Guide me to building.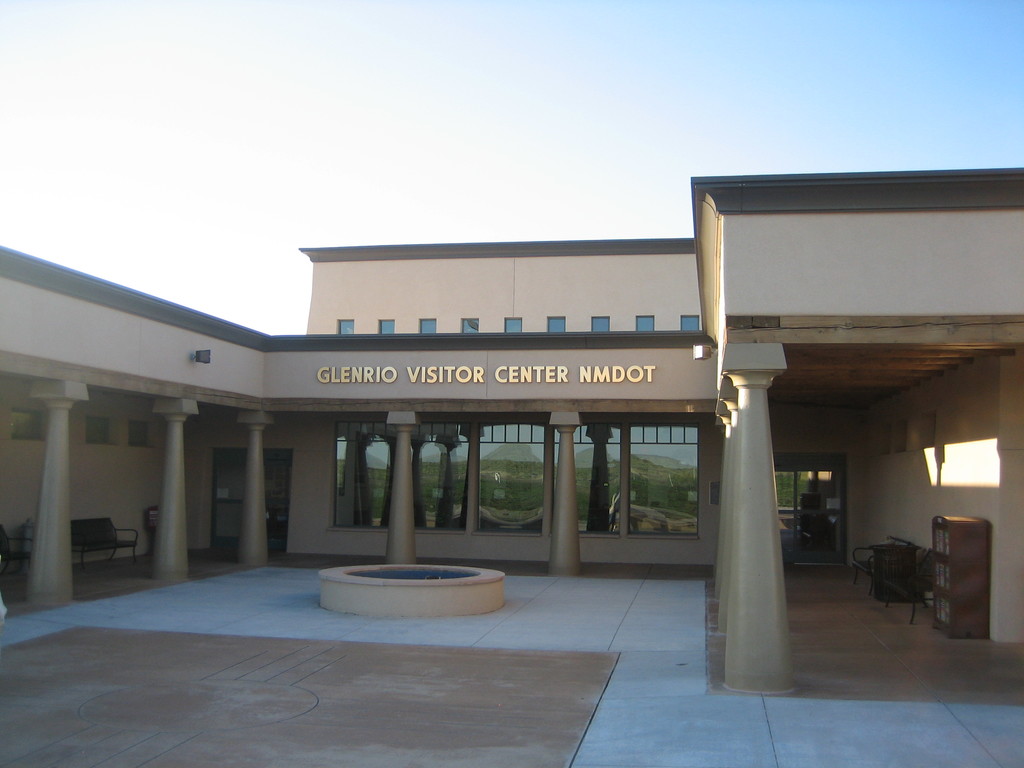
Guidance: {"x1": 0, "y1": 158, "x2": 1023, "y2": 692}.
